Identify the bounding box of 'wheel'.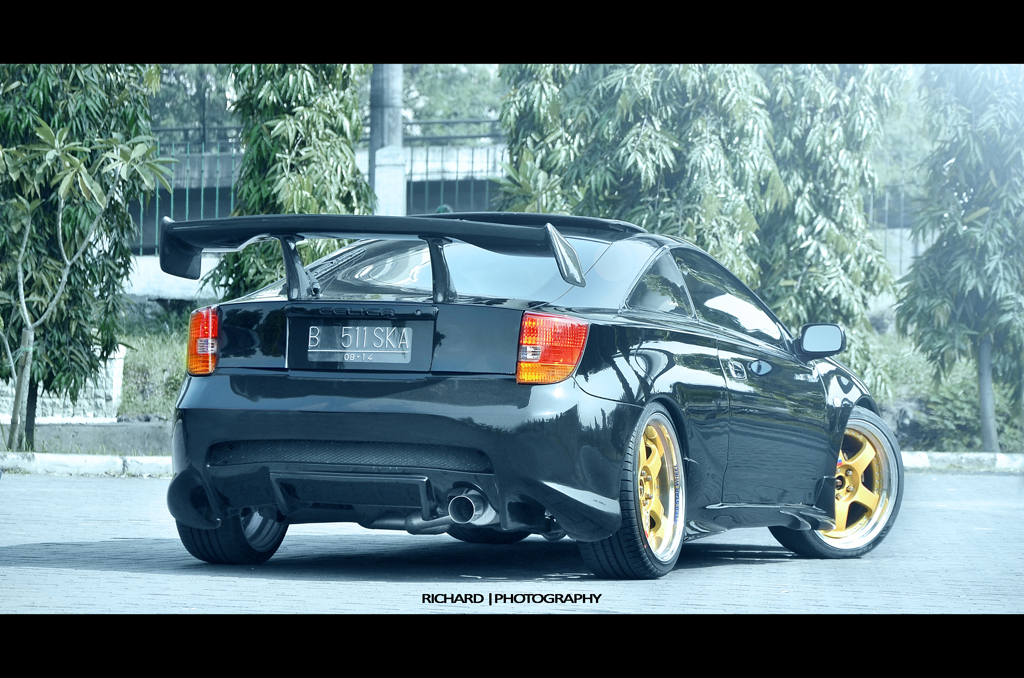
bbox=[620, 401, 710, 574].
